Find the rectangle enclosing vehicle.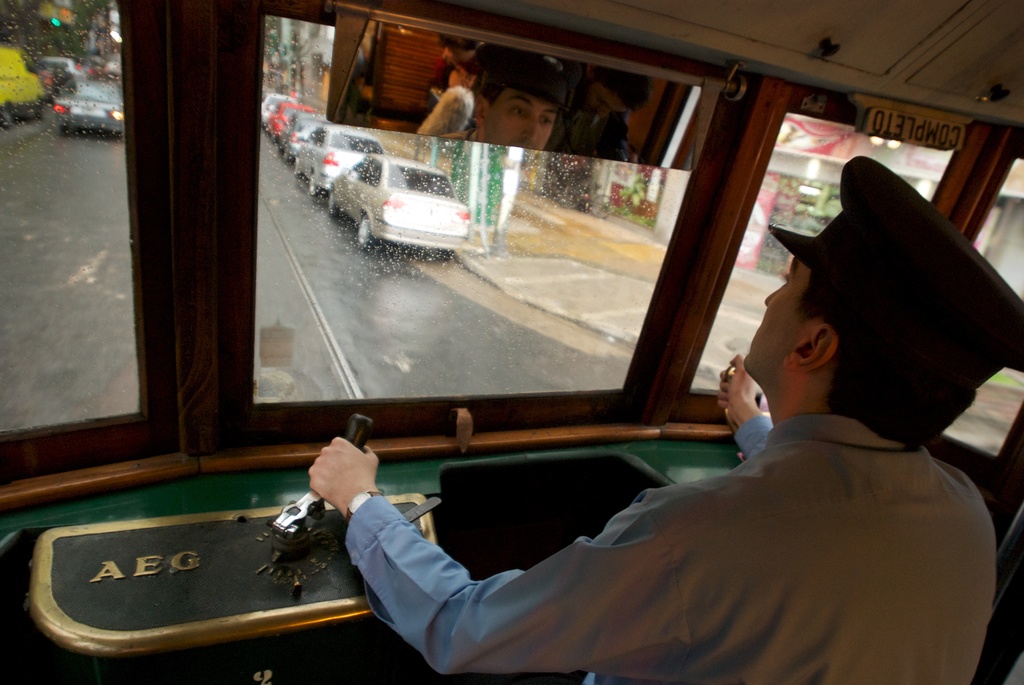
<bbox>269, 95, 316, 143</bbox>.
